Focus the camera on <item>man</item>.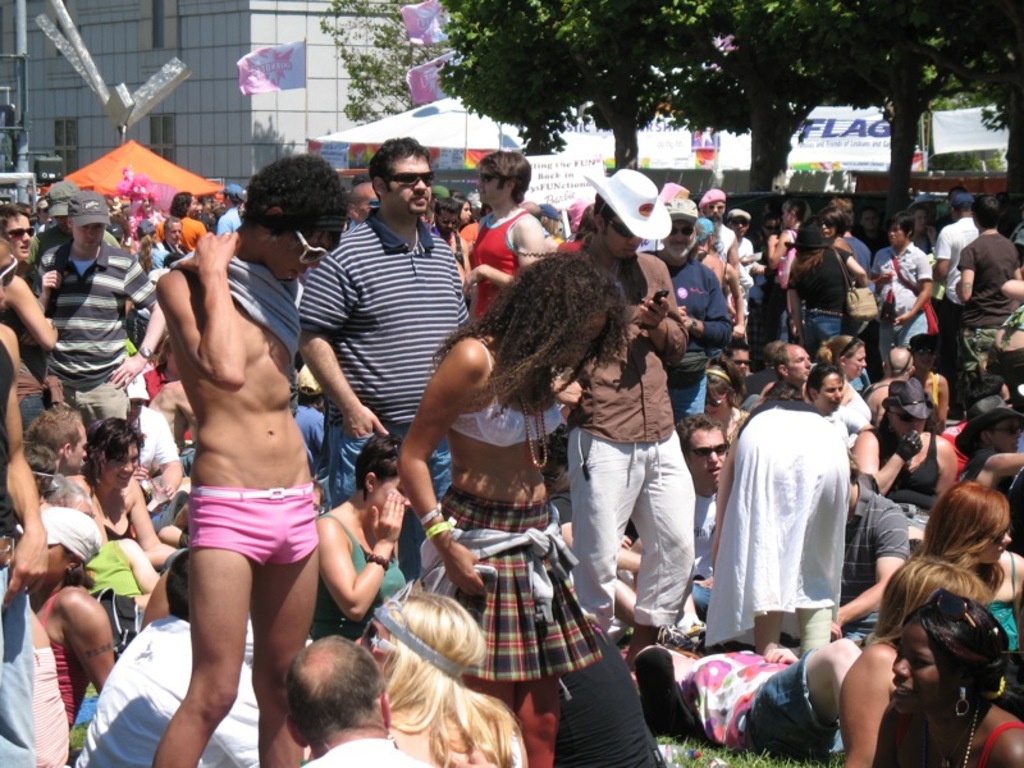
Focus region: (x1=33, y1=183, x2=164, y2=419).
